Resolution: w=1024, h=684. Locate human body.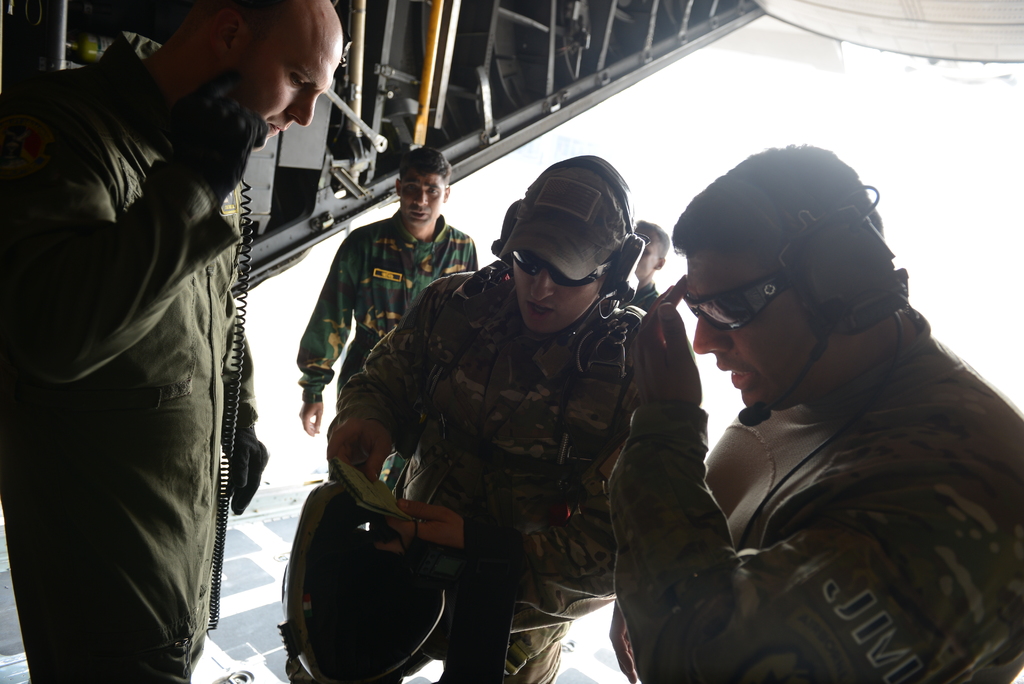
x1=14, y1=30, x2=258, y2=674.
